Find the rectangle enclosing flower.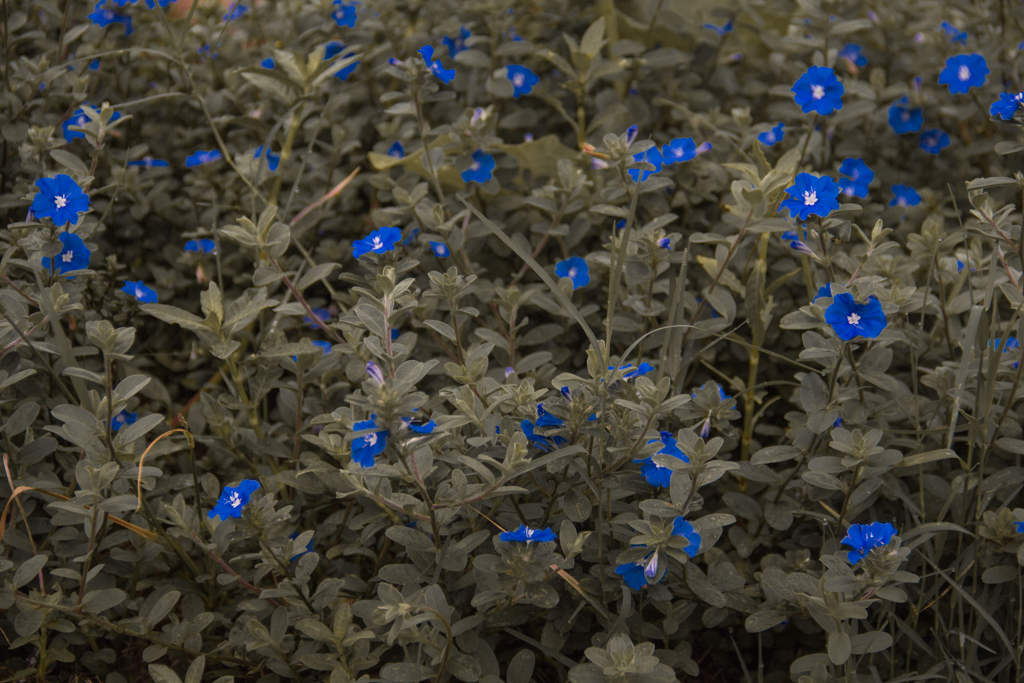
BBox(335, 0, 357, 29).
